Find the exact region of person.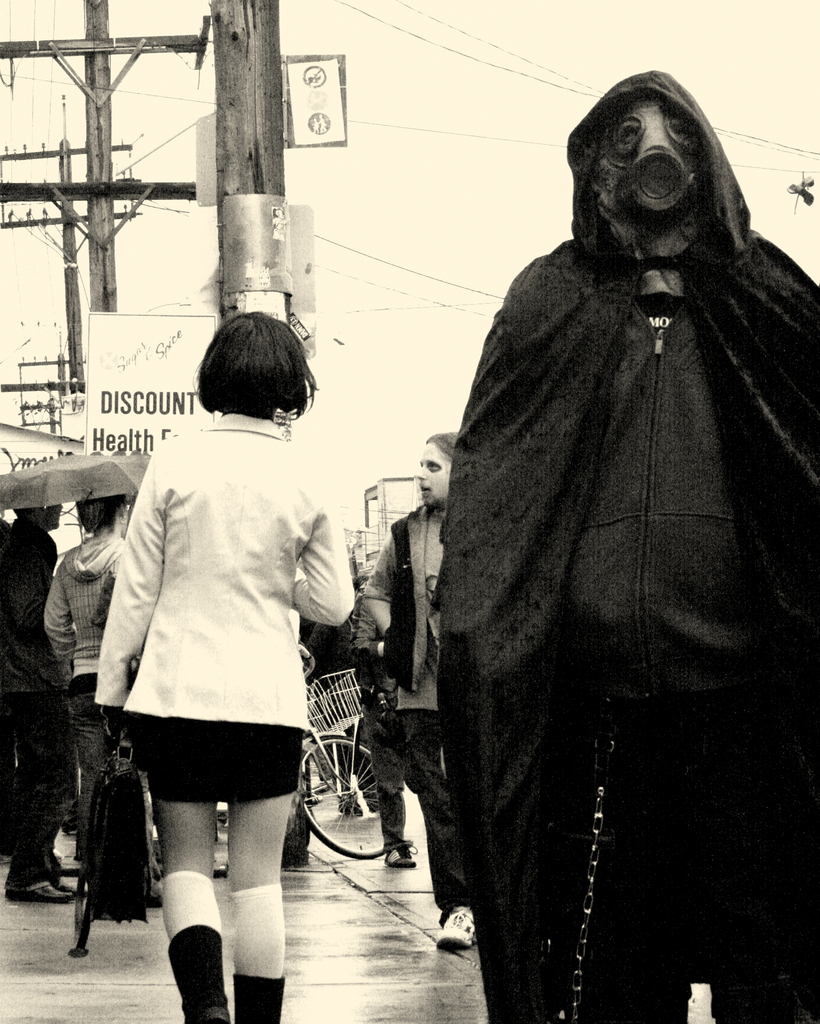
Exact region: [43,493,146,918].
